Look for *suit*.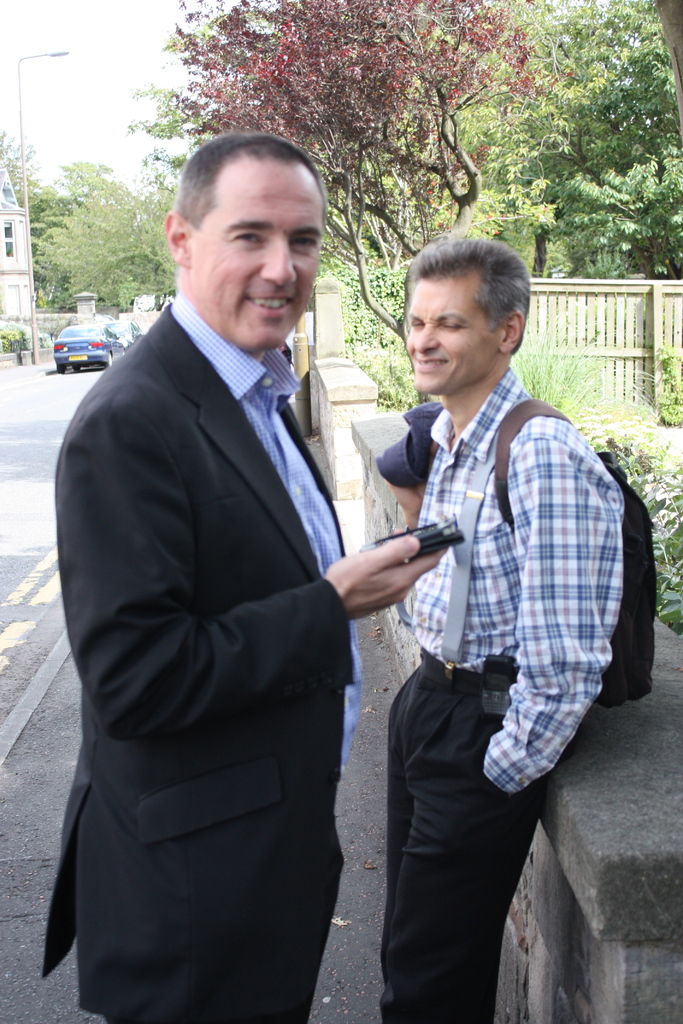
Found: BBox(15, 304, 393, 987).
